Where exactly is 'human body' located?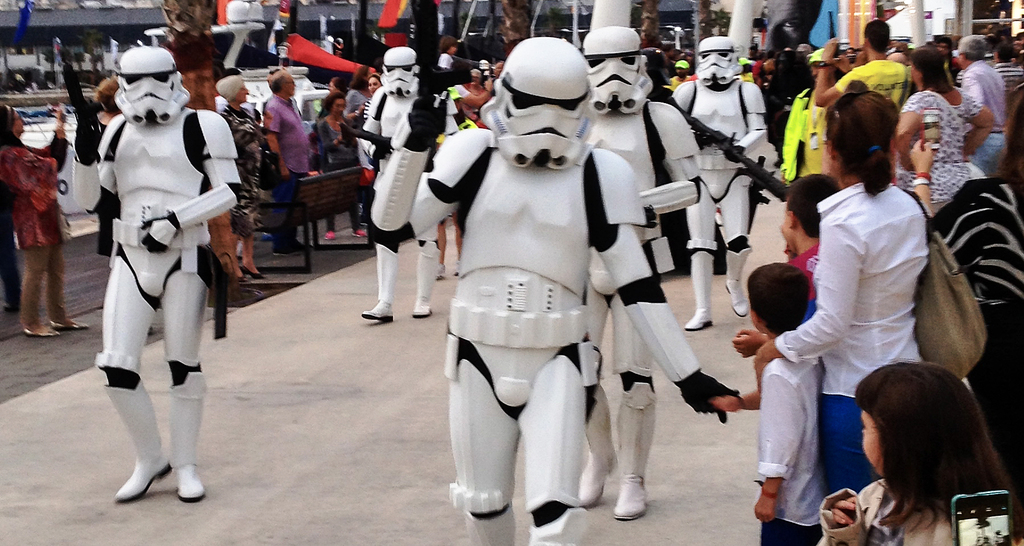
Its bounding box is box(220, 101, 266, 283).
